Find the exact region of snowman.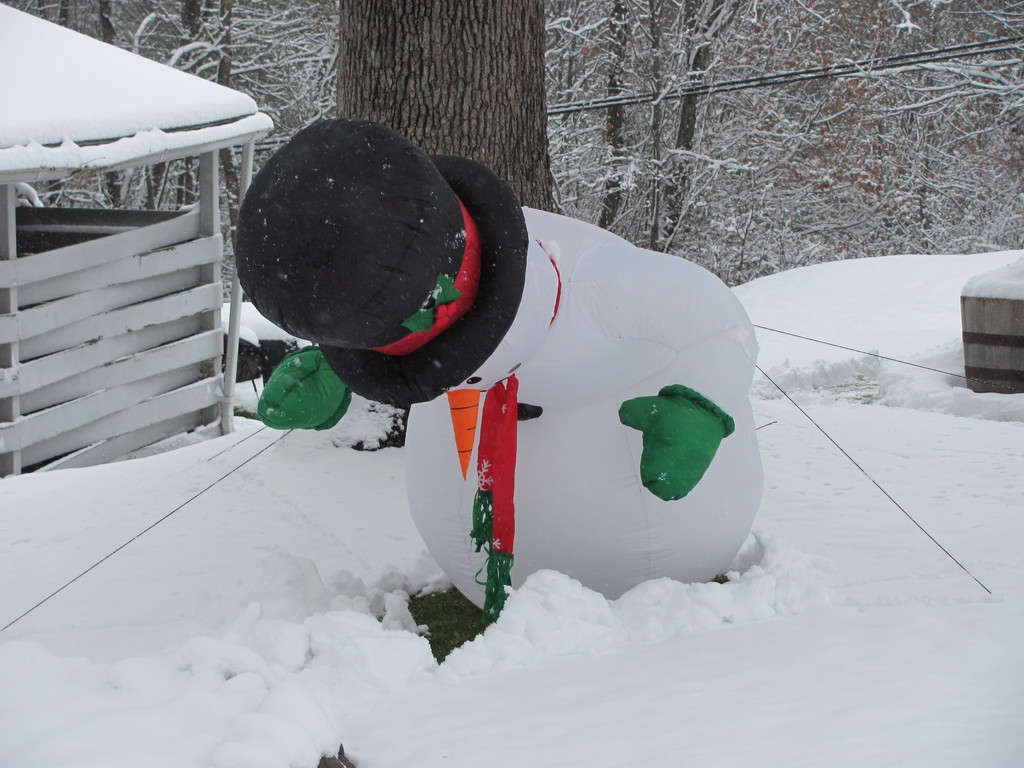
Exact region: box=[232, 118, 764, 623].
